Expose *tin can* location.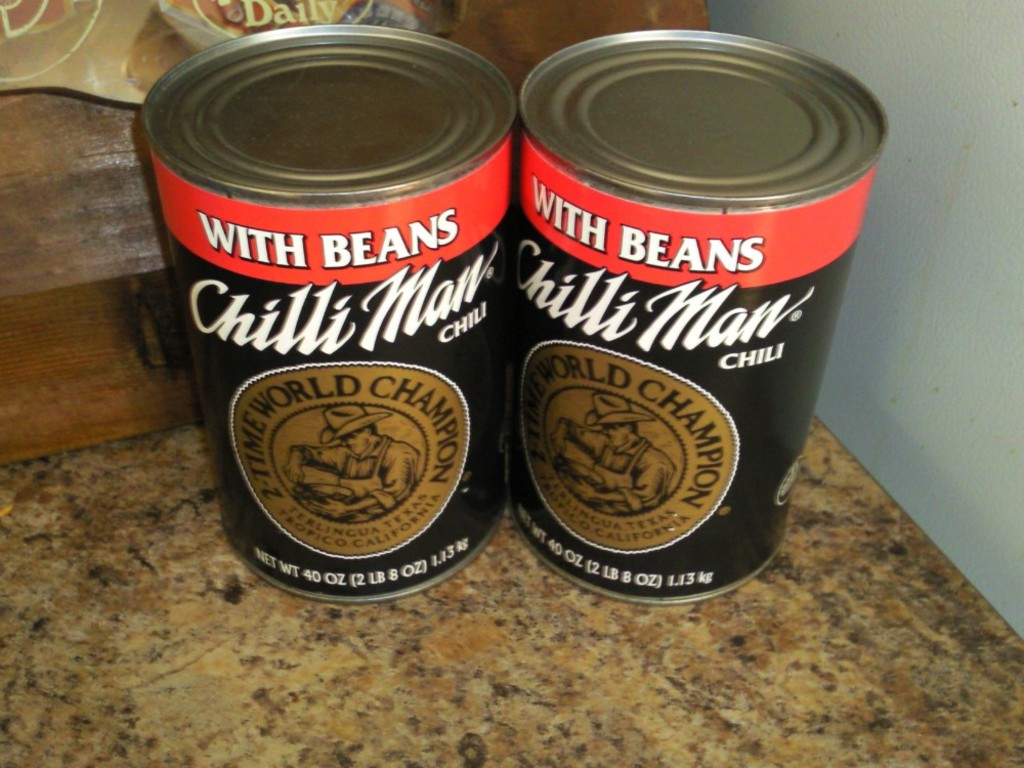
Exposed at bbox=(140, 23, 518, 600).
